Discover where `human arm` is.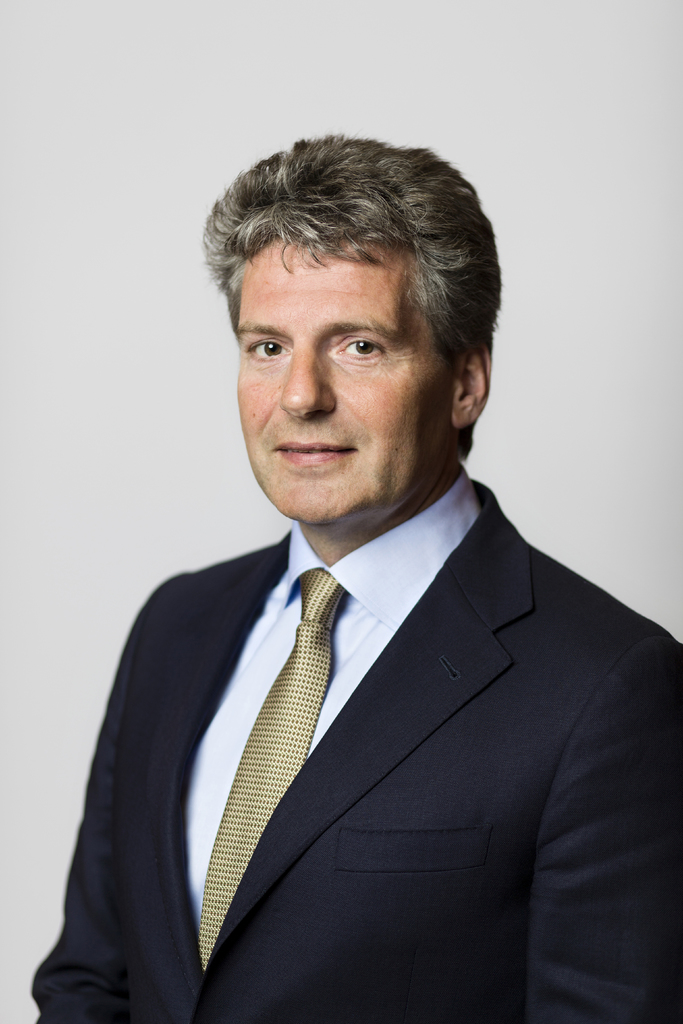
Discovered at bbox=[515, 642, 680, 1021].
